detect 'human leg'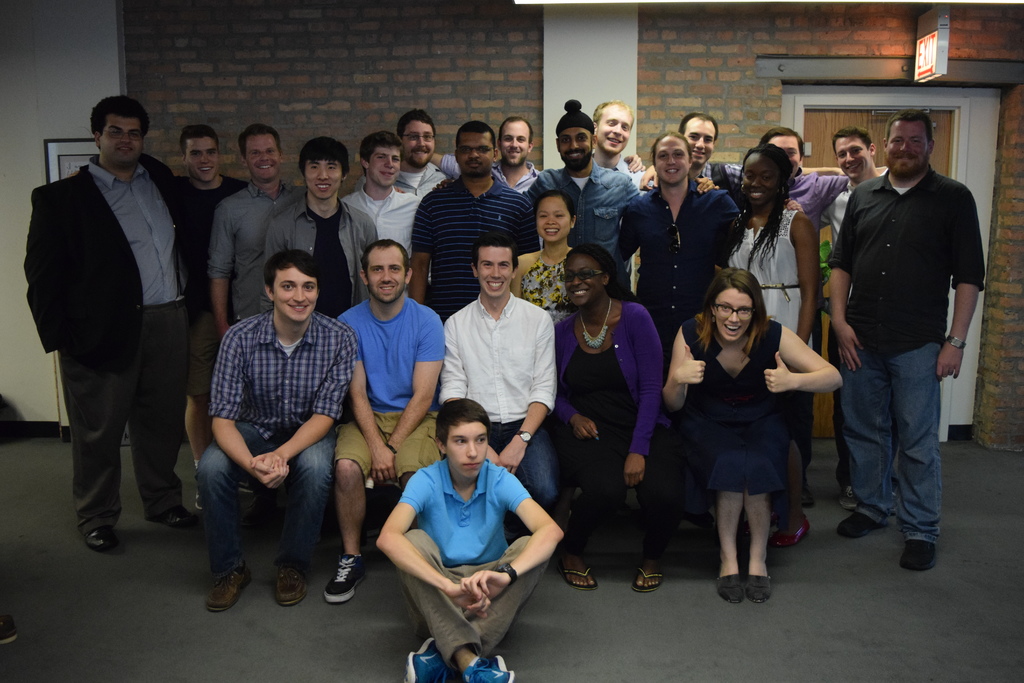
[330,422,368,602]
